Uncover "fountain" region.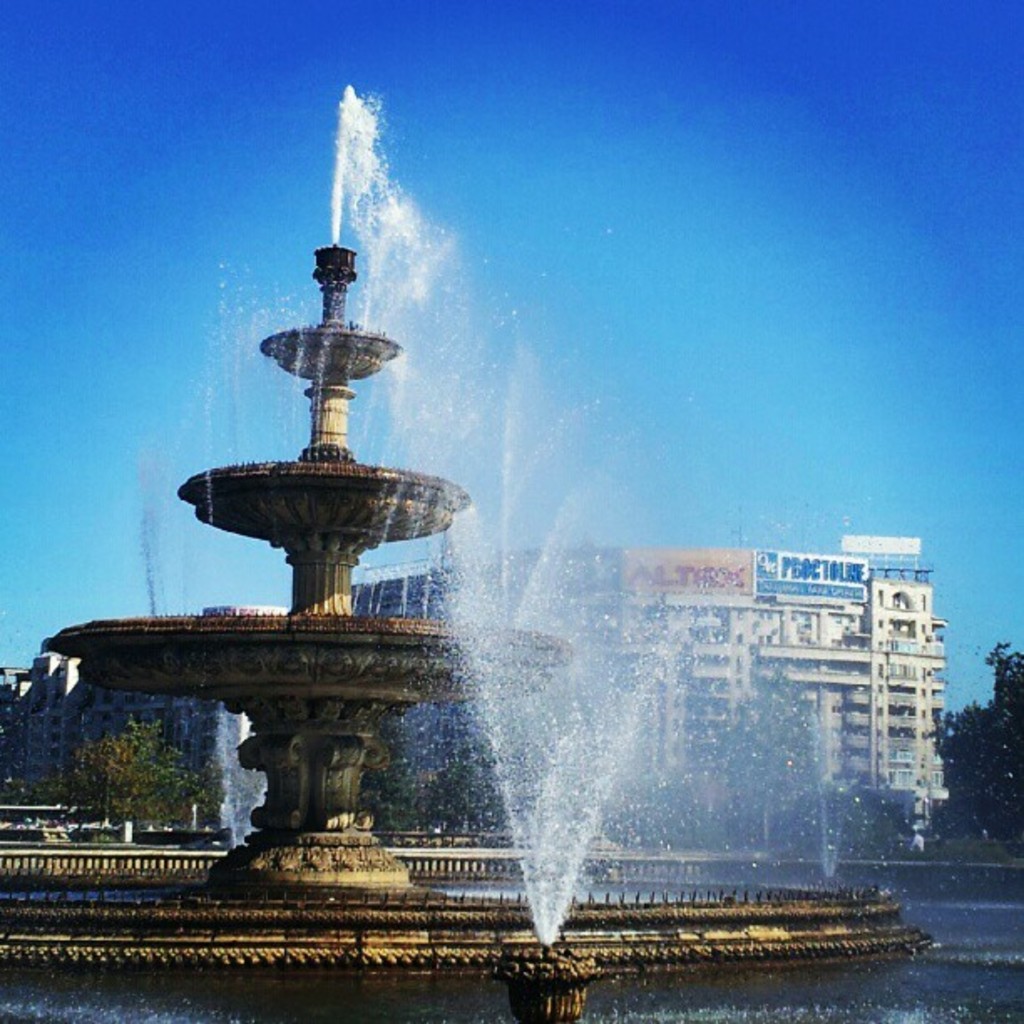
Uncovered: x1=0, y1=82, x2=1022, y2=1022.
